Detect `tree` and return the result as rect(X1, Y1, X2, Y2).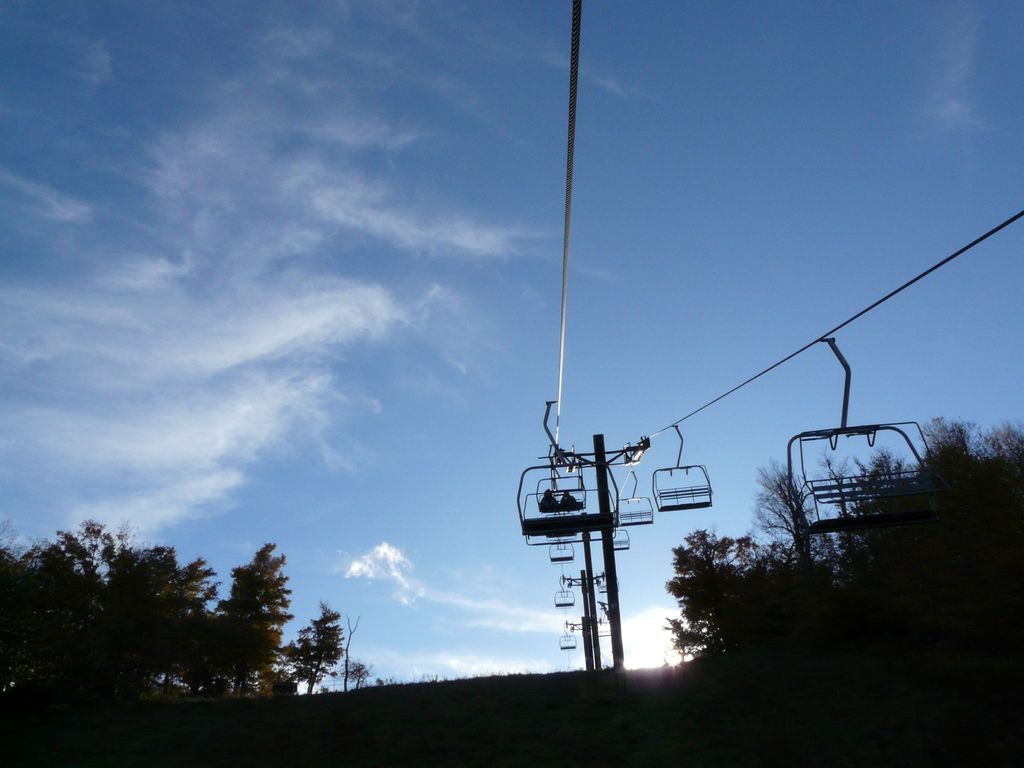
rect(221, 542, 283, 684).
